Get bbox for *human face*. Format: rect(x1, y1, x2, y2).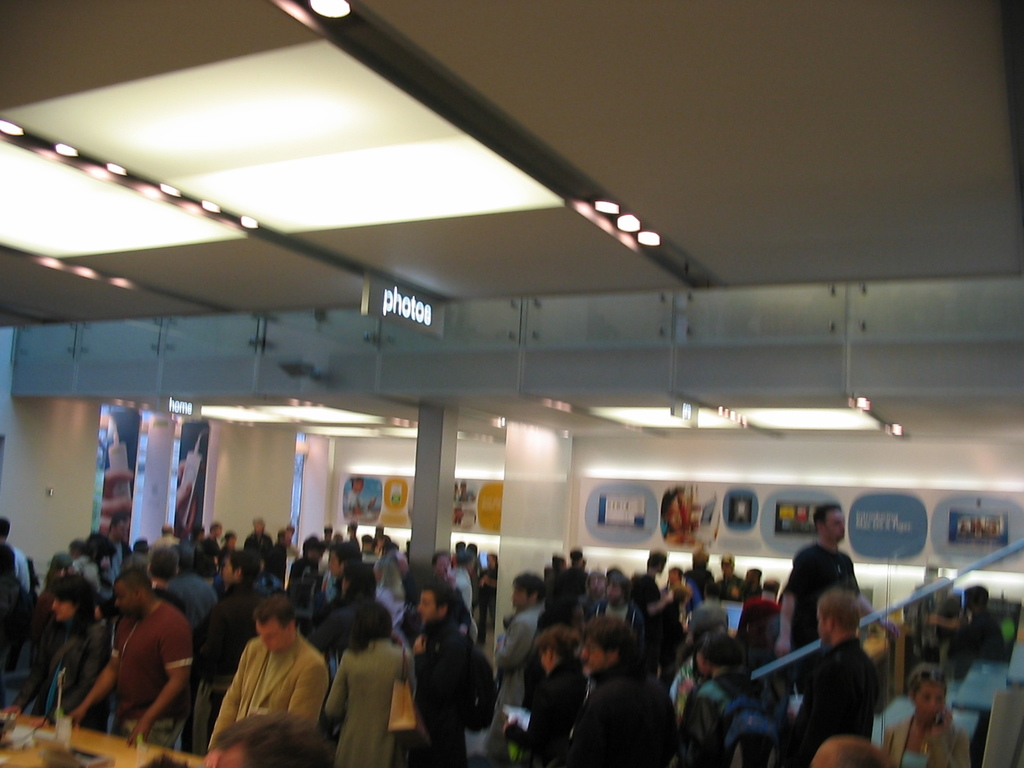
rect(605, 582, 620, 605).
